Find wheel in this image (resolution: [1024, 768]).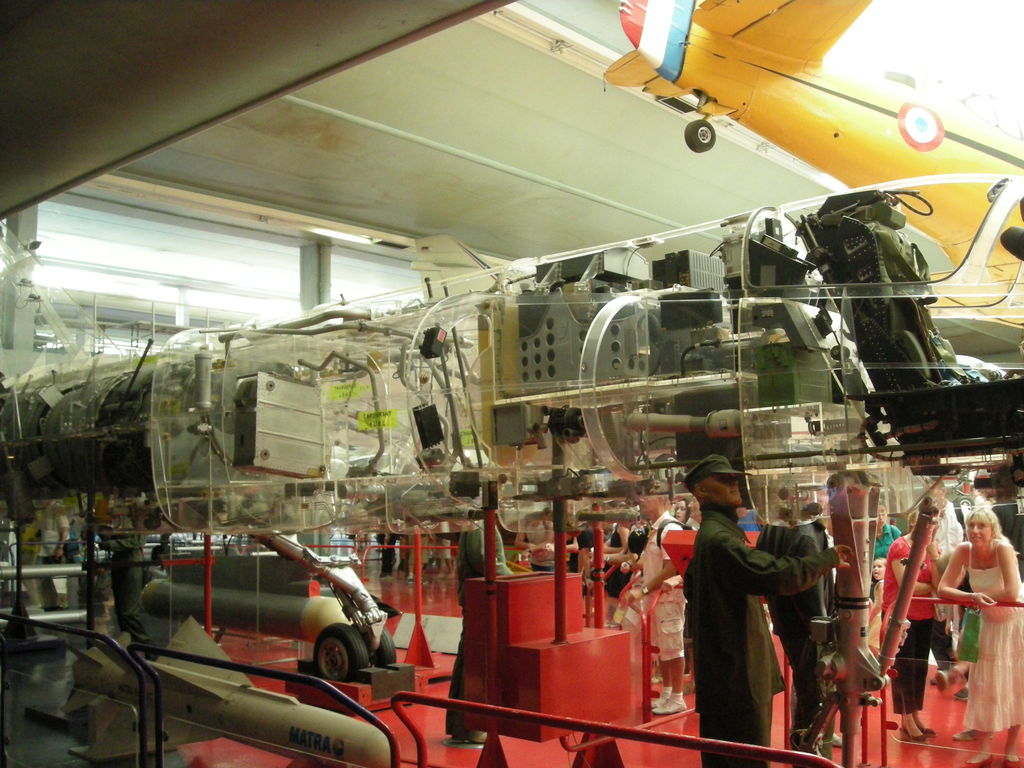
[left=374, top=630, right=397, bottom=667].
